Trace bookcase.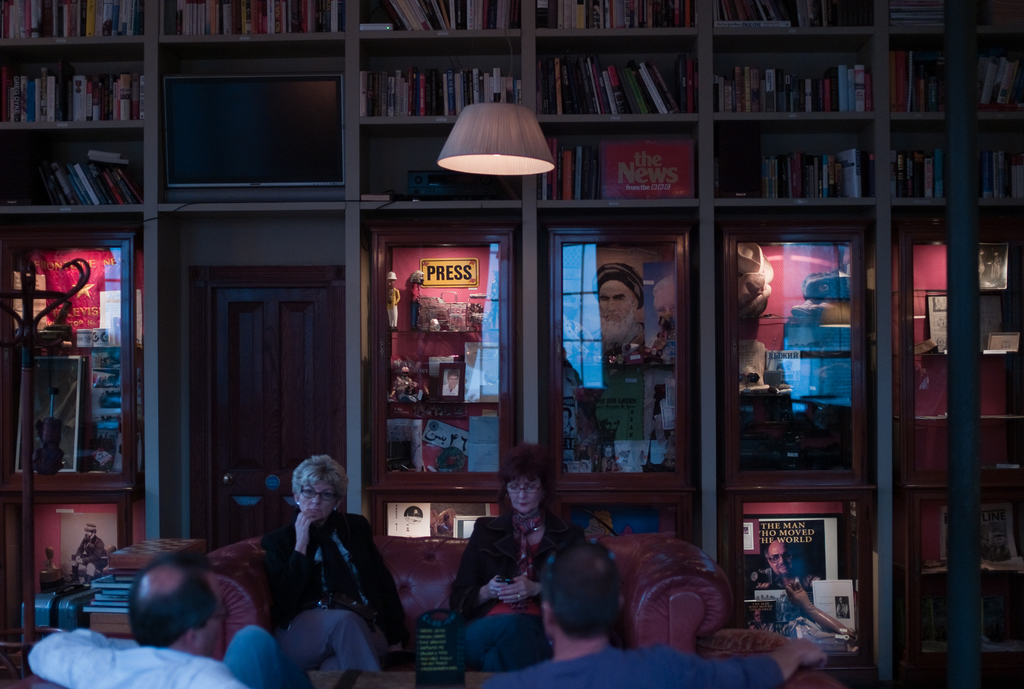
Traced to Rect(17, 6, 1023, 670).
